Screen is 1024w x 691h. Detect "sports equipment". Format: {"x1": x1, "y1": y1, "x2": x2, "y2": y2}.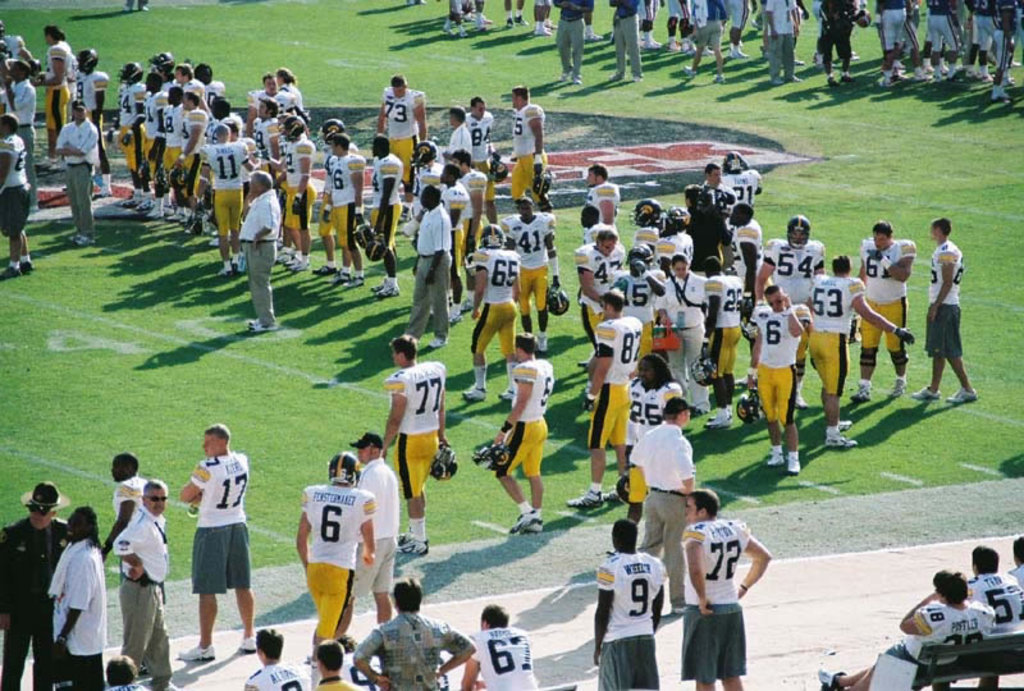
{"x1": 547, "y1": 284, "x2": 571, "y2": 316}.
